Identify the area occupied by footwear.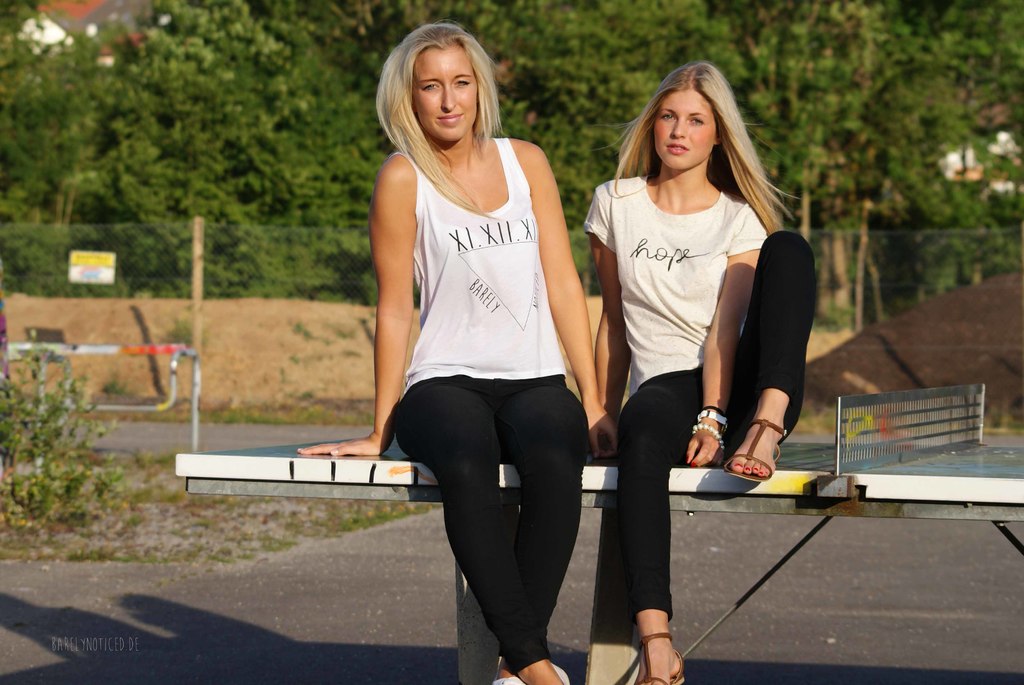
Area: Rect(518, 665, 572, 684).
